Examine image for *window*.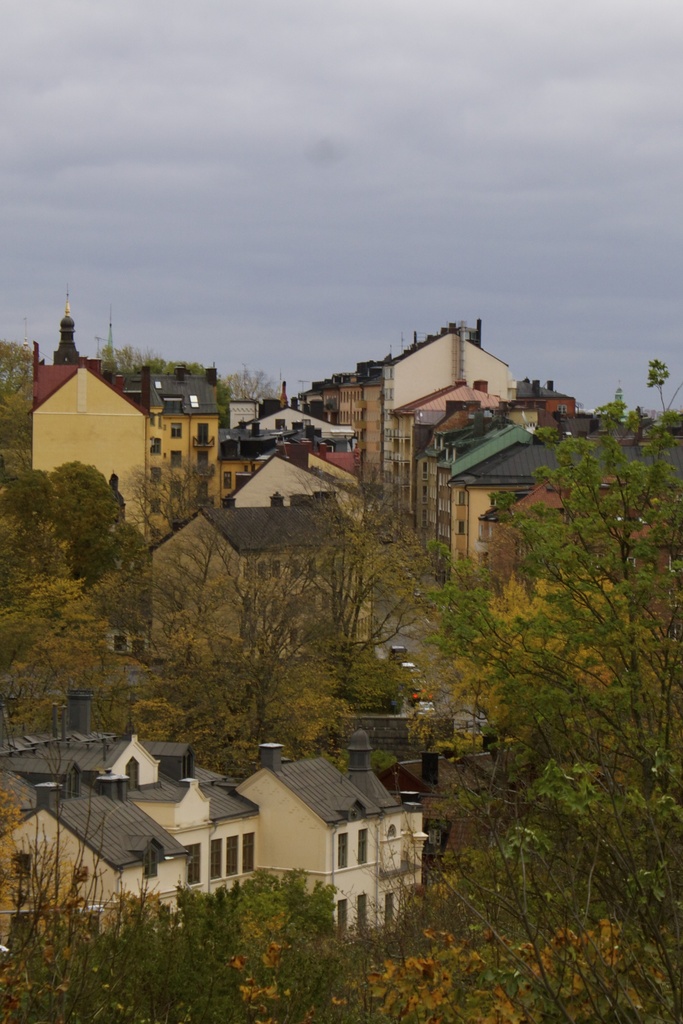
Examination result: bbox=(357, 829, 369, 865).
